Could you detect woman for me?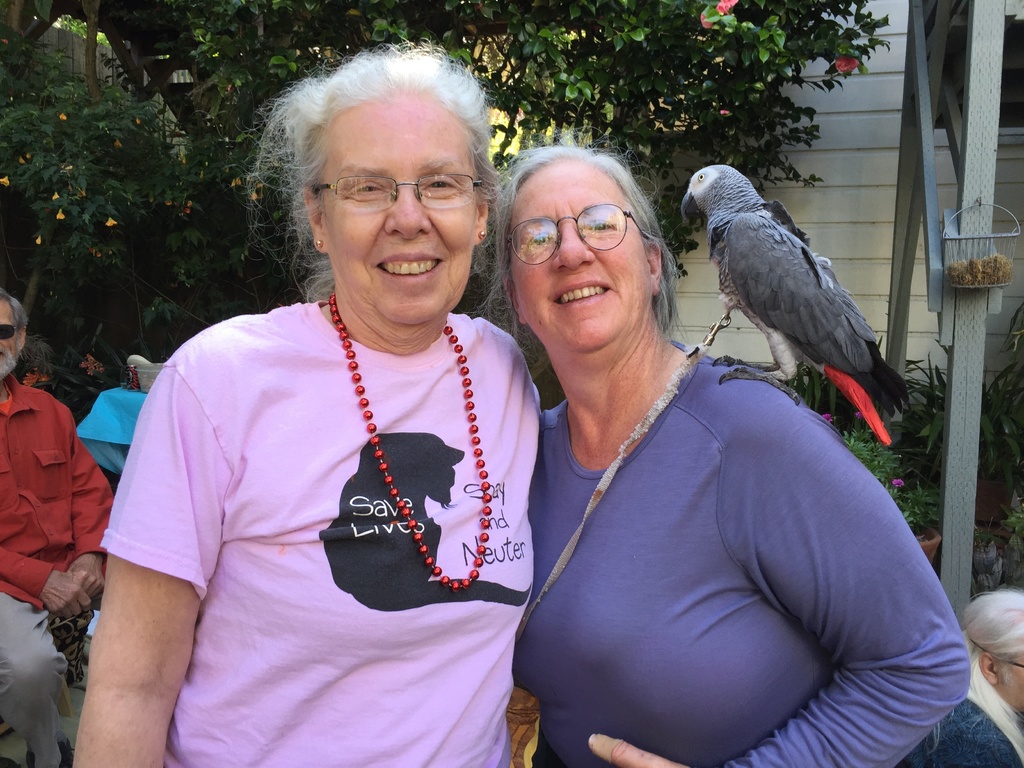
Detection result: (77, 44, 555, 767).
